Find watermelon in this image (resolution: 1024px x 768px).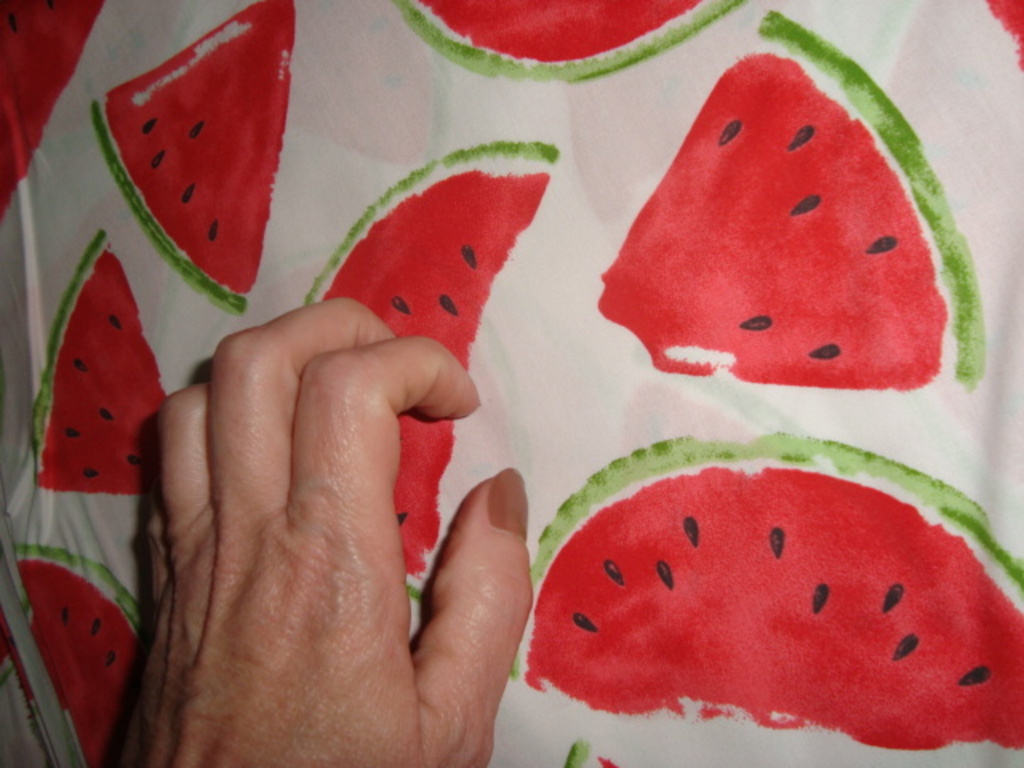
region(389, 0, 734, 83).
